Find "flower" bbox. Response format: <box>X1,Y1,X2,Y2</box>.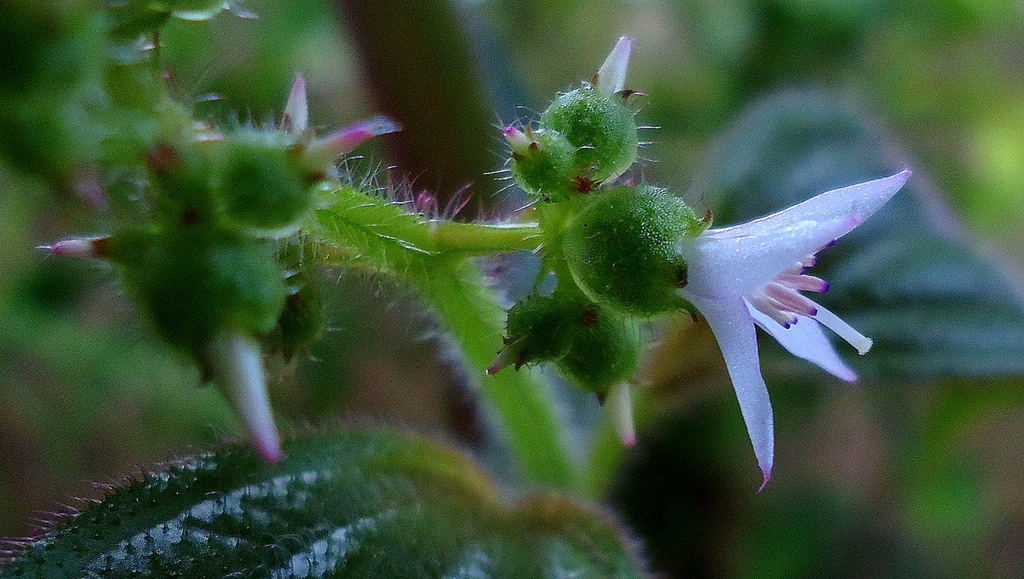
<box>564,171,908,493</box>.
